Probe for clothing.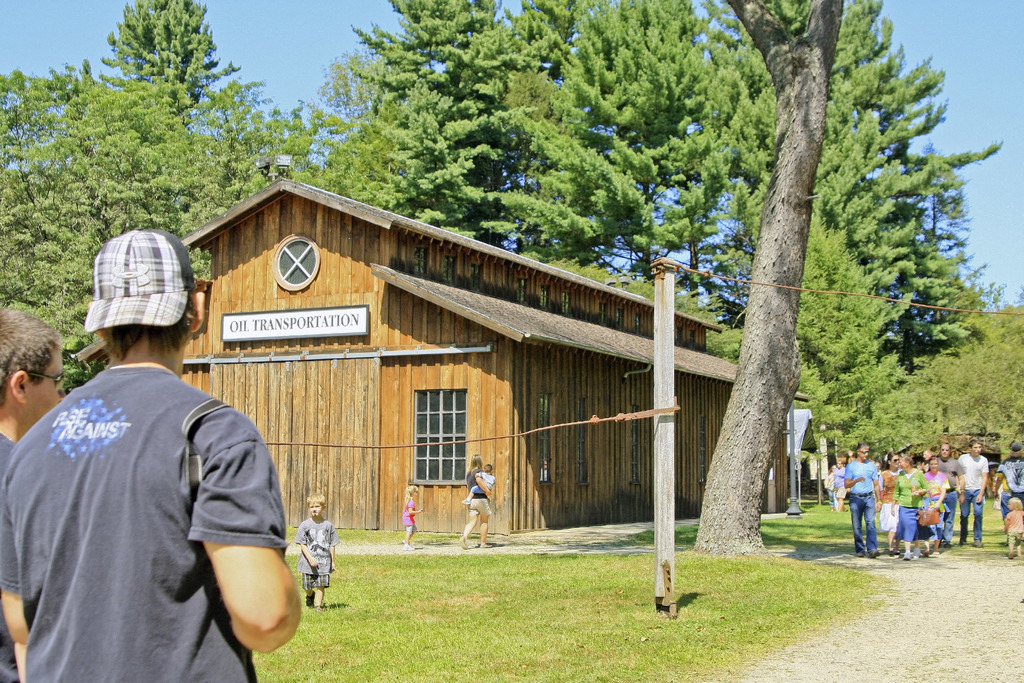
Probe result: x1=0, y1=429, x2=17, y2=682.
